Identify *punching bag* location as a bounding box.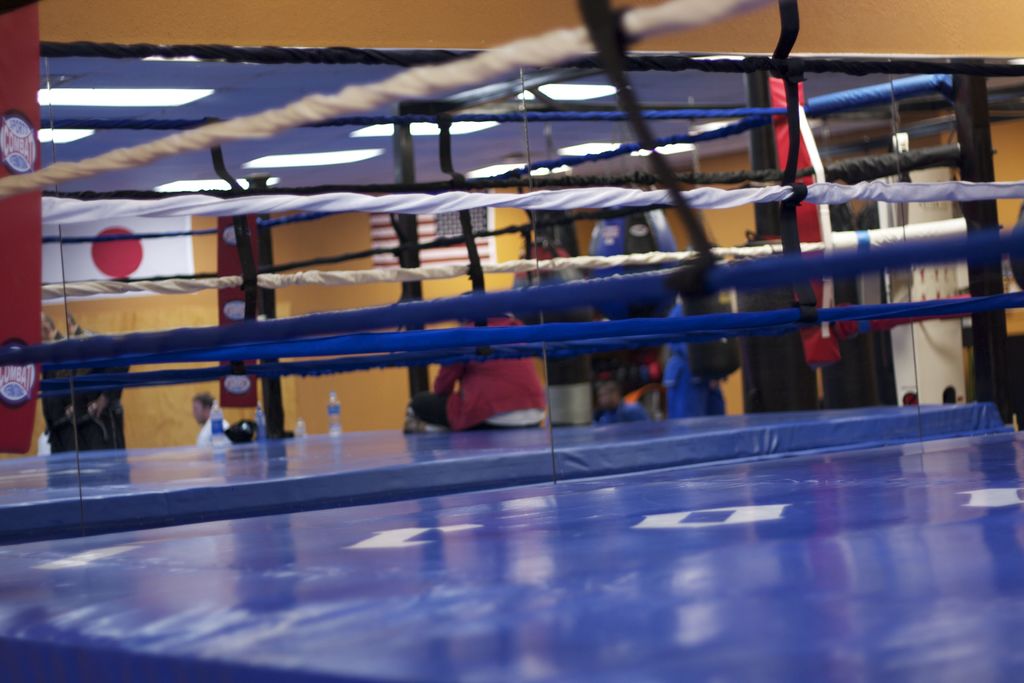
<region>676, 241, 735, 386</region>.
